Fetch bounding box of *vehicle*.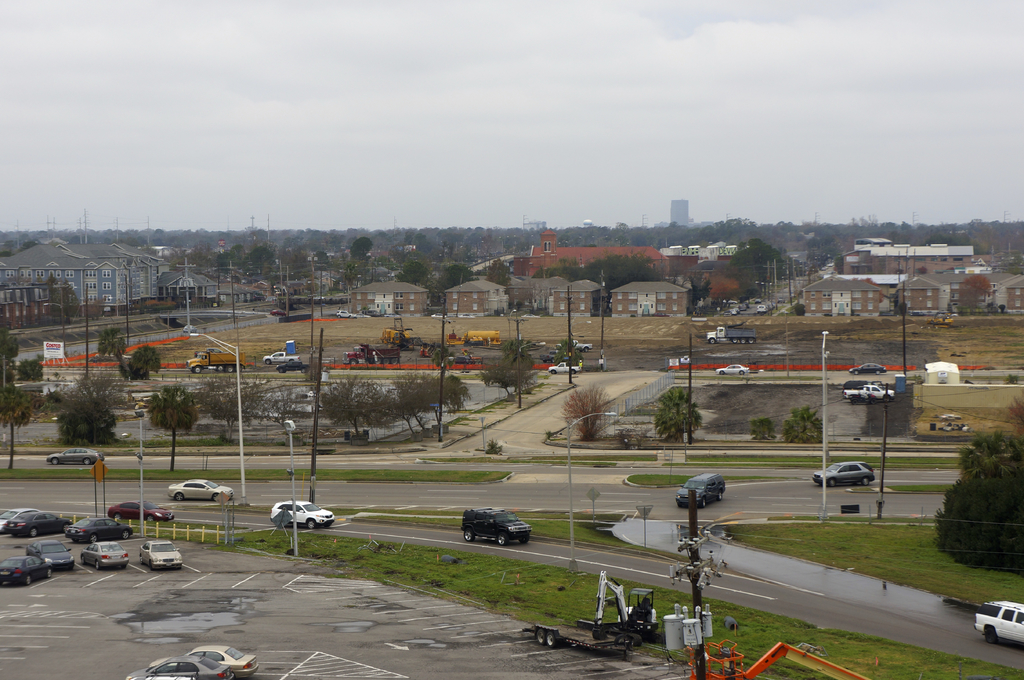
Bbox: left=930, top=308, right=955, bottom=329.
